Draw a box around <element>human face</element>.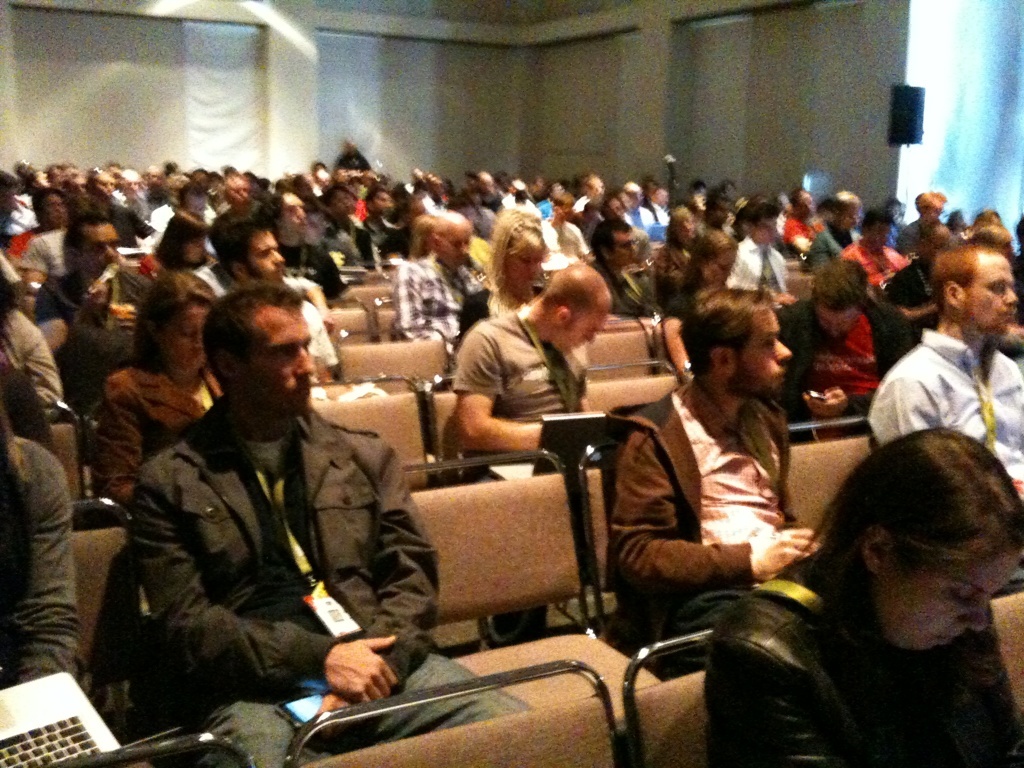
<region>167, 303, 209, 374</region>.
